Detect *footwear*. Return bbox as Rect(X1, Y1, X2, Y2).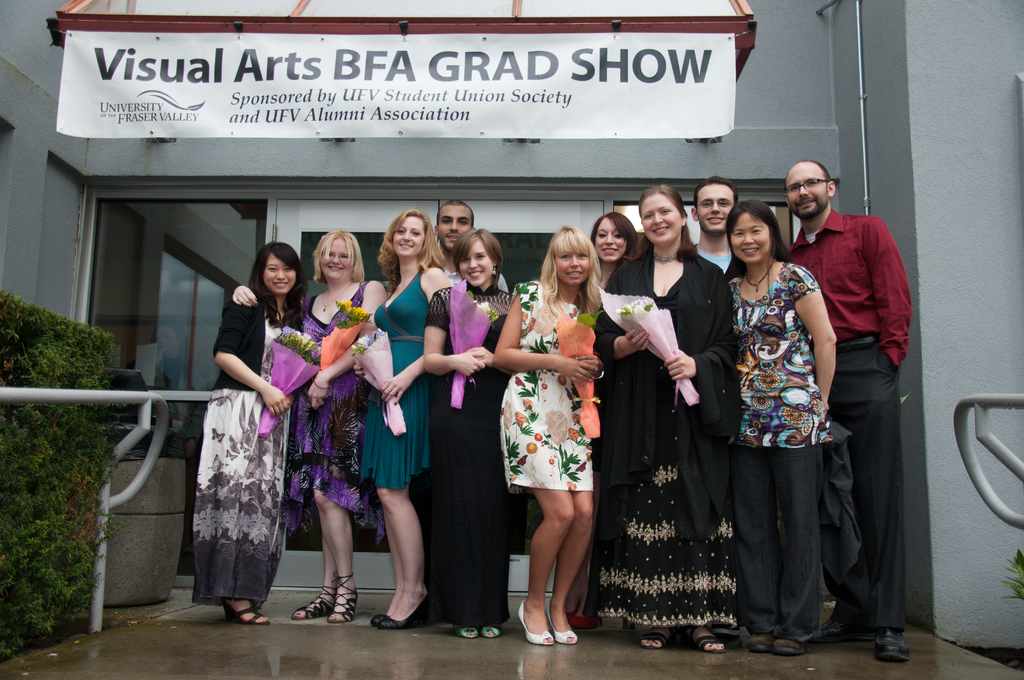
Rect(685, 622, 726, 654).
